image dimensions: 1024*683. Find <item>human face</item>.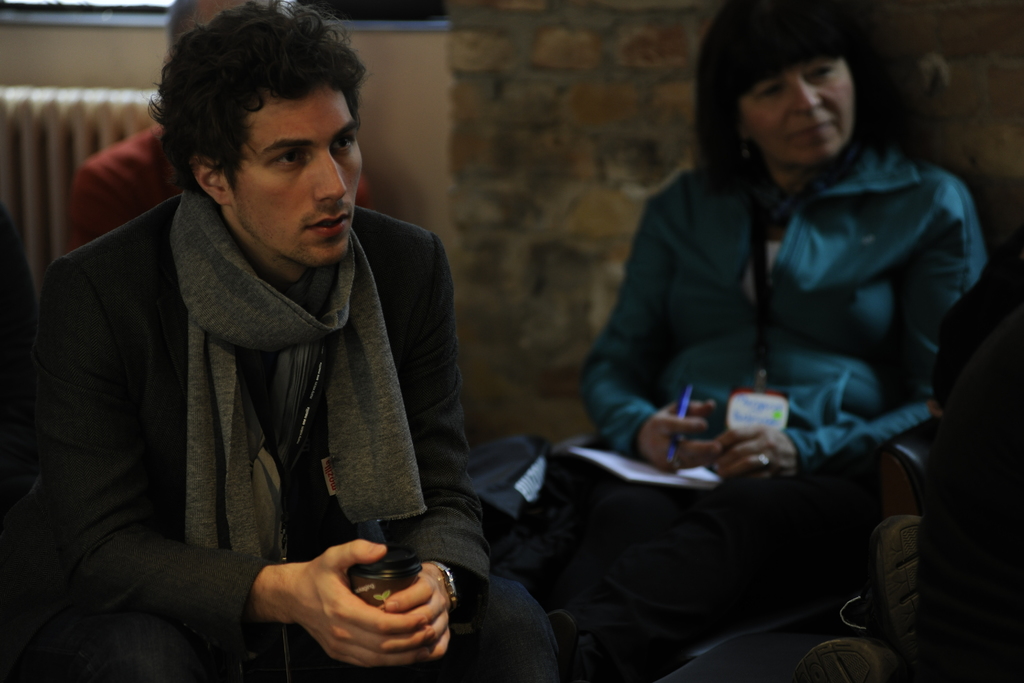
Rect(741, 58, 855, 163).
